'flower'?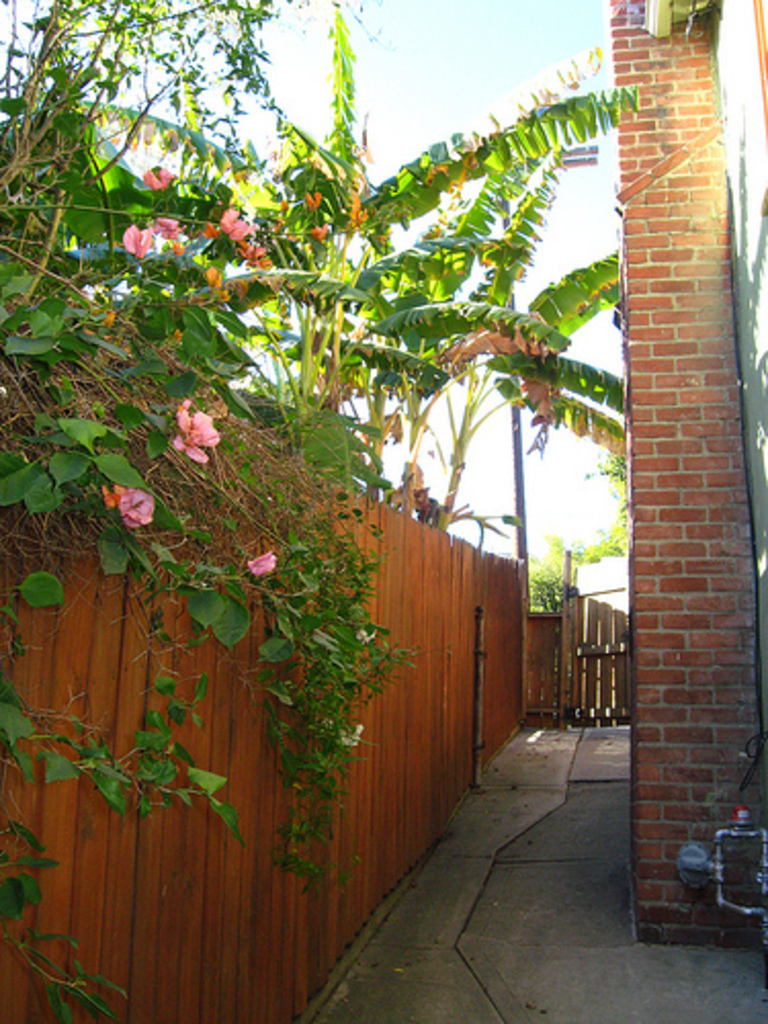
<box>152,213,186,244</box>
